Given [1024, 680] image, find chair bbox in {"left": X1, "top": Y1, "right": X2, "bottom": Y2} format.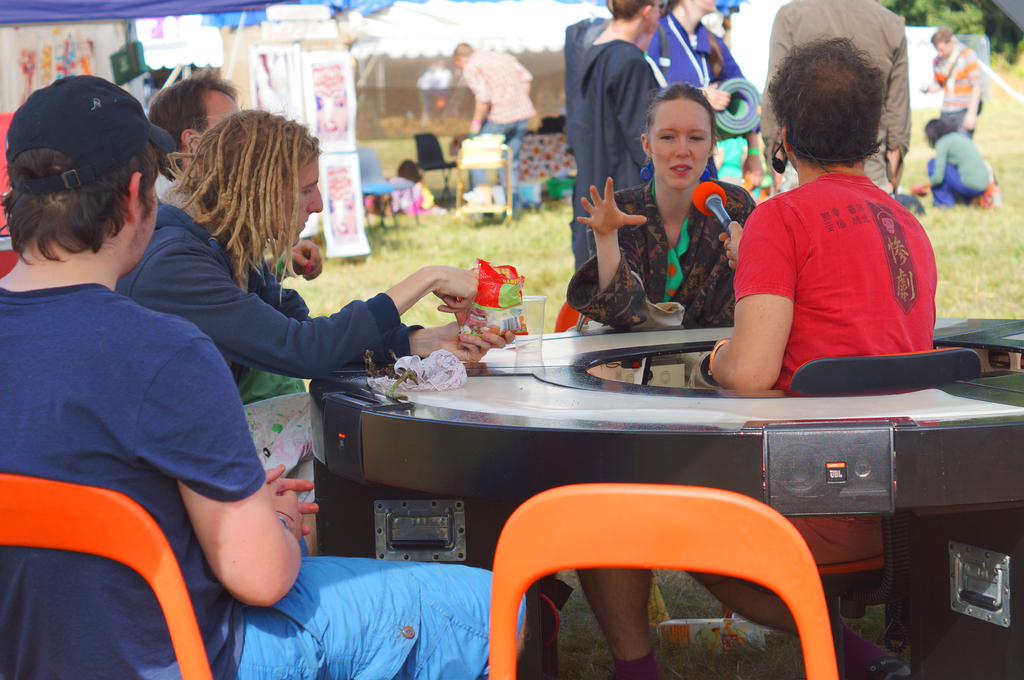
{"left": 481, "top": 430, "right": 881, "bottom": 679}.
